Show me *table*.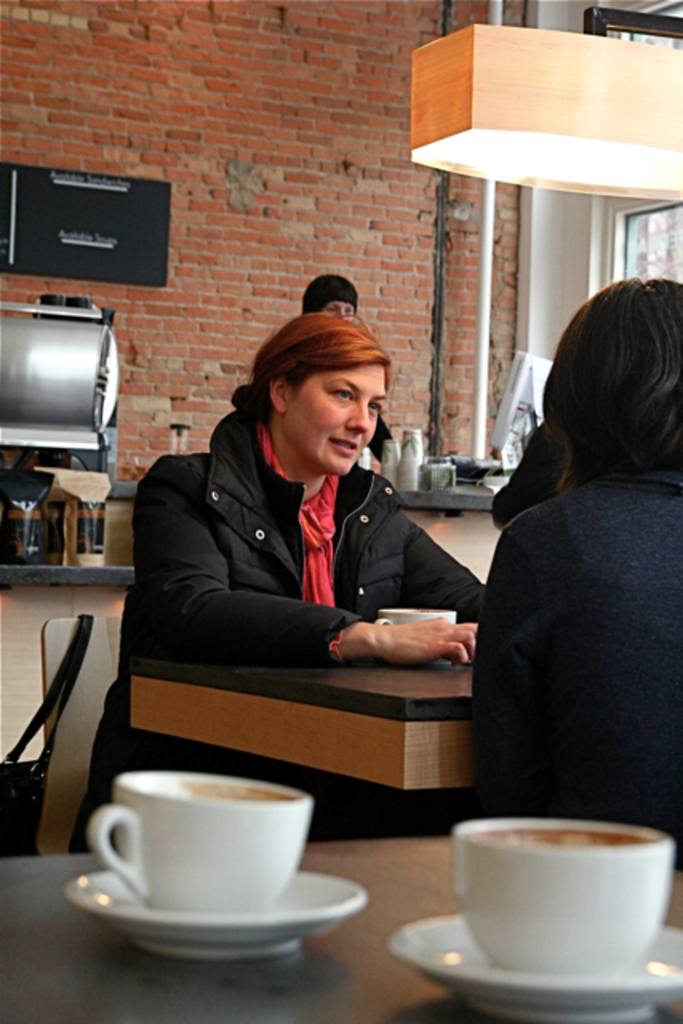
*table* is here: <bbox>0, 854, 681, 1022</bbox>.
